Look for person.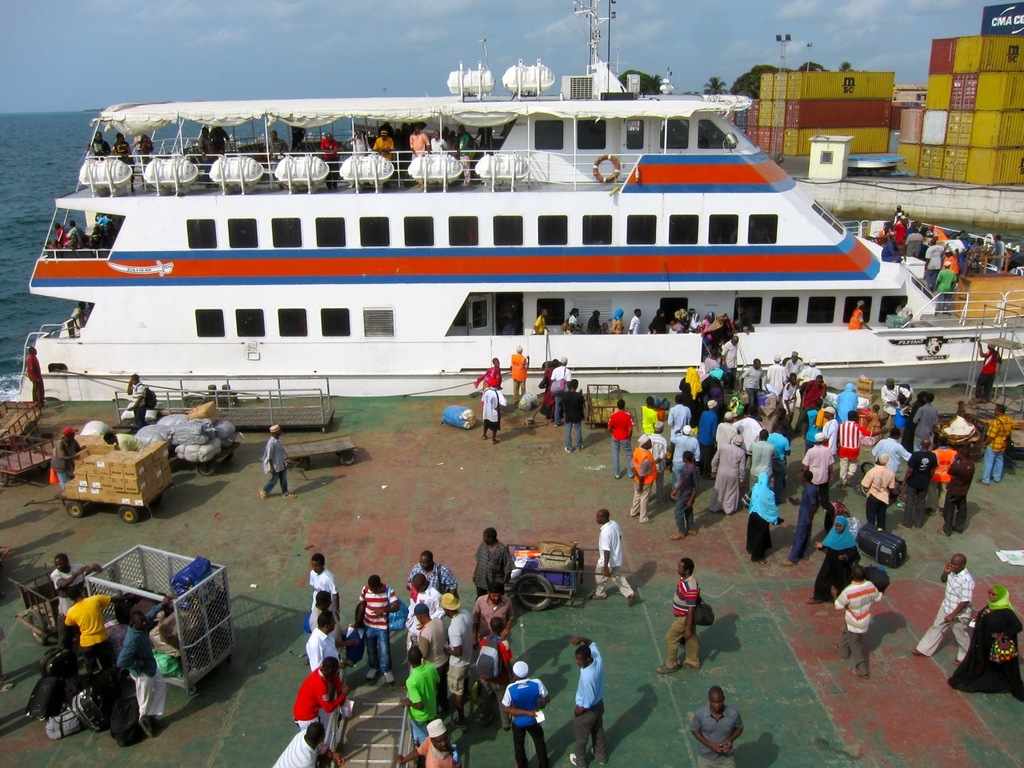
Found: crop(430, 134, 460, 165).
